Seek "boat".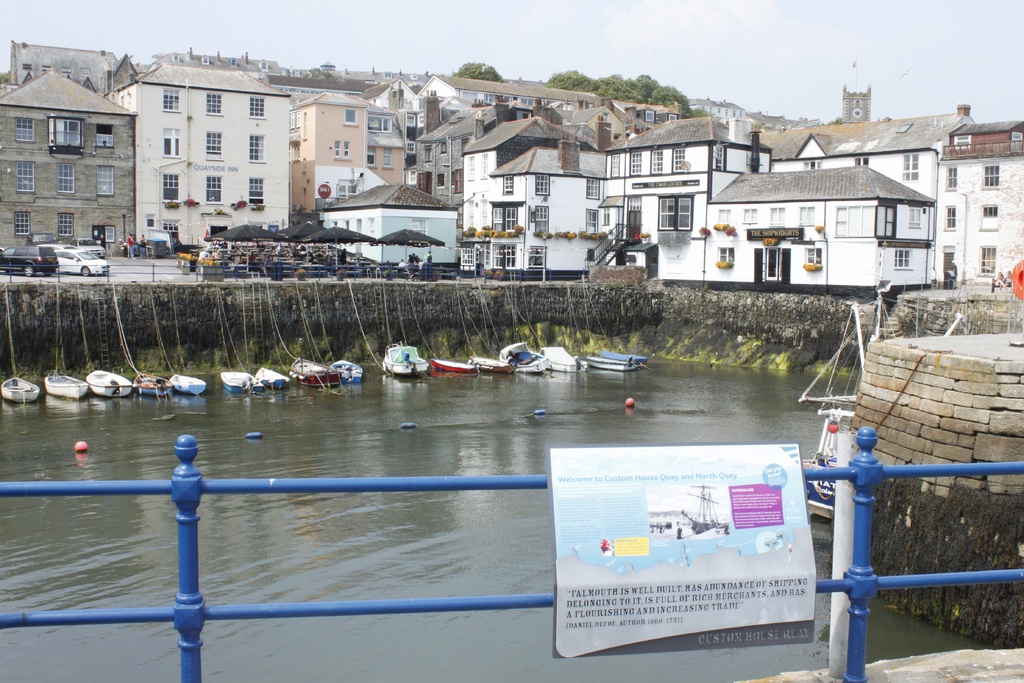
85,366,135,399.
